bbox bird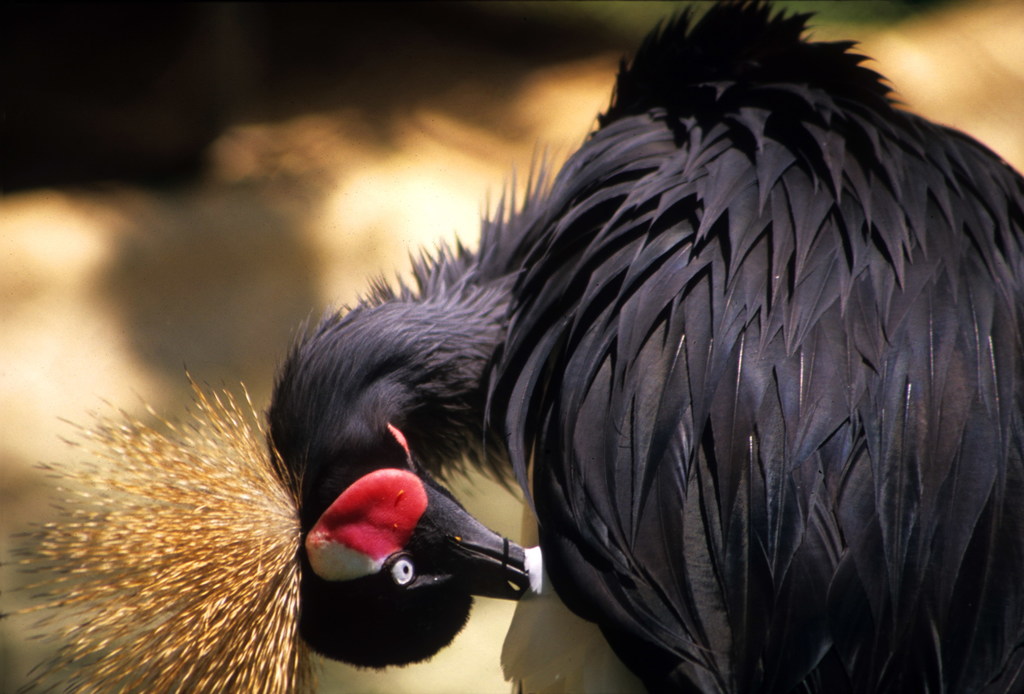
bbox=(74, 57, 1023, 693)
